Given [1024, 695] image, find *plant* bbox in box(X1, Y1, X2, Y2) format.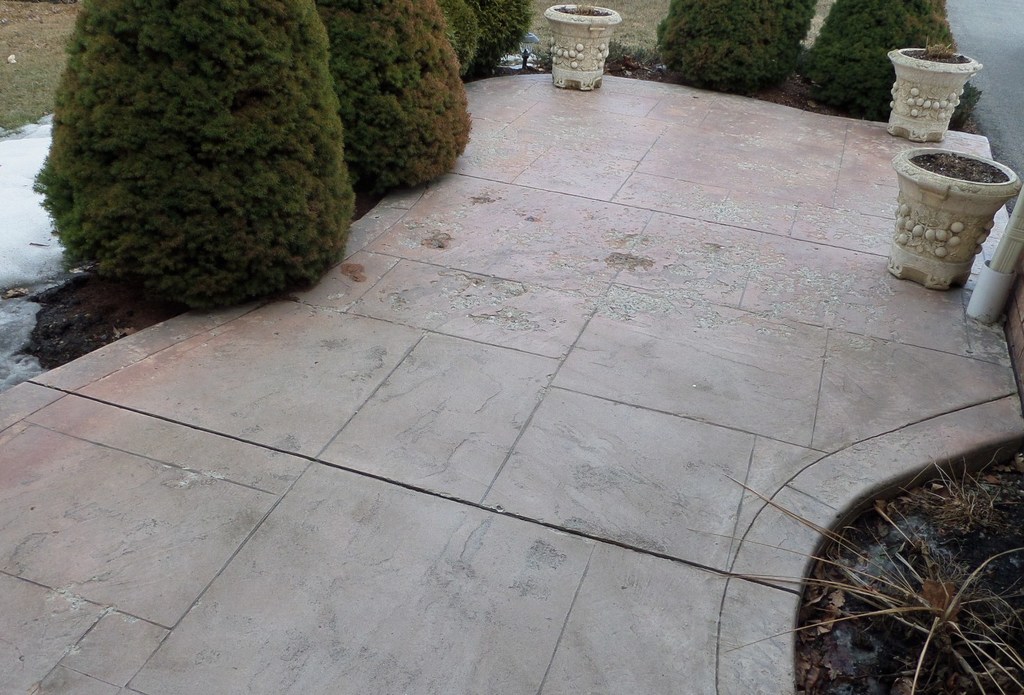
box(923, 40, 953, 55).
